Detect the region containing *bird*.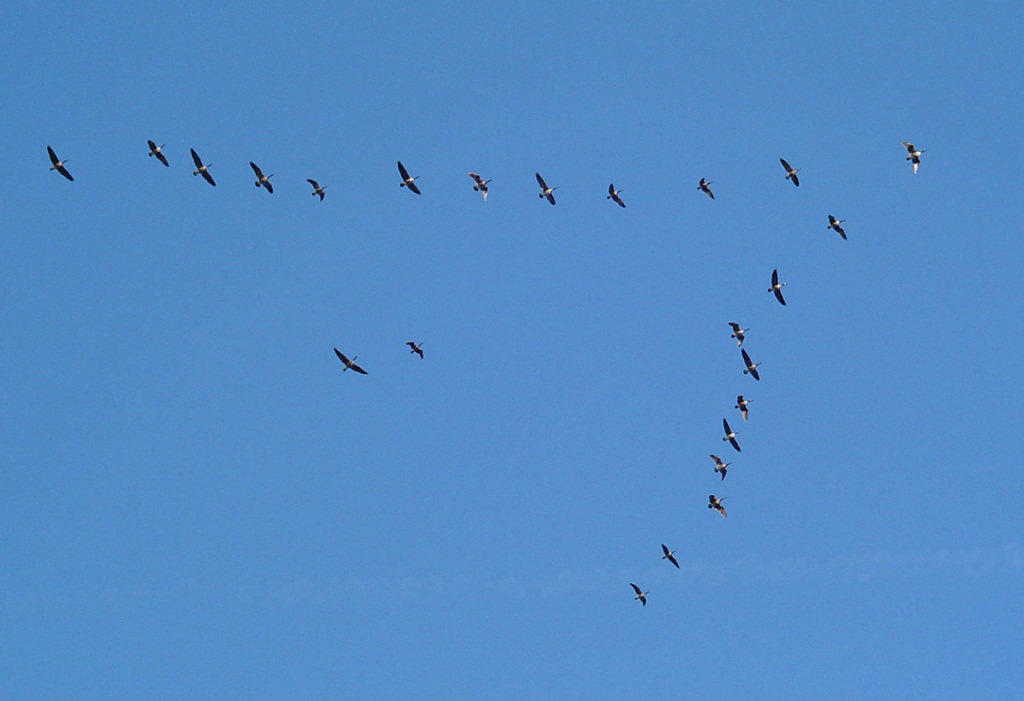
left=250, top=157, right=278, bottom=195.
